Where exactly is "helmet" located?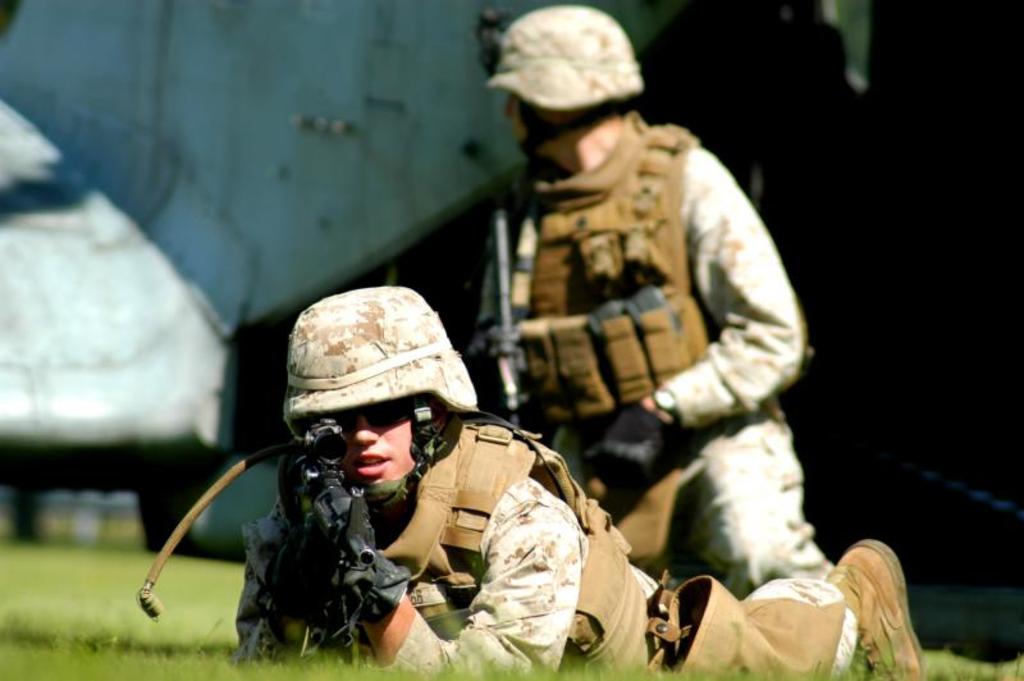
Its bounding box is rect(285, 288, 467, 476).
